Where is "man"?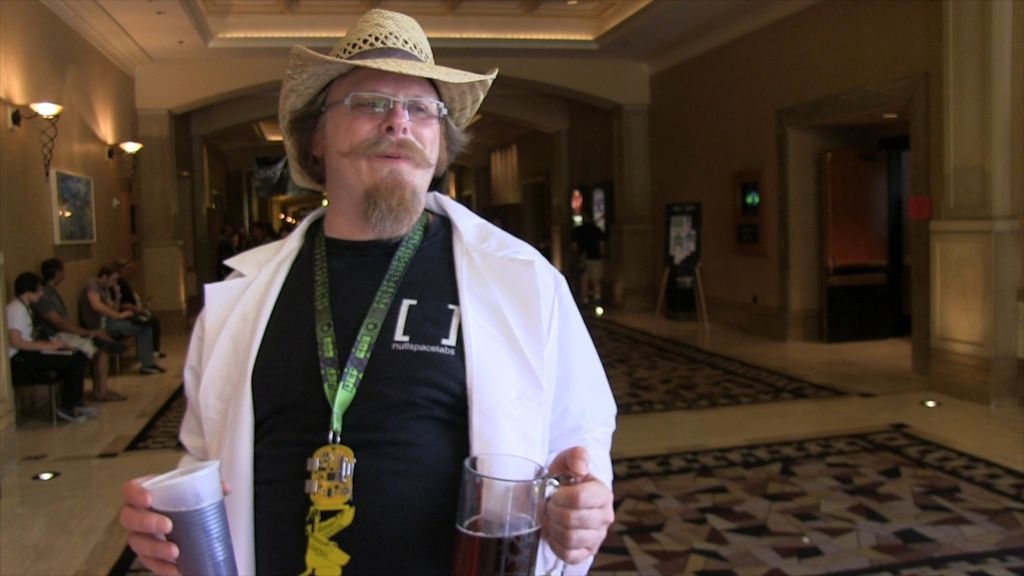
box=[79, 263, 165, 374].
